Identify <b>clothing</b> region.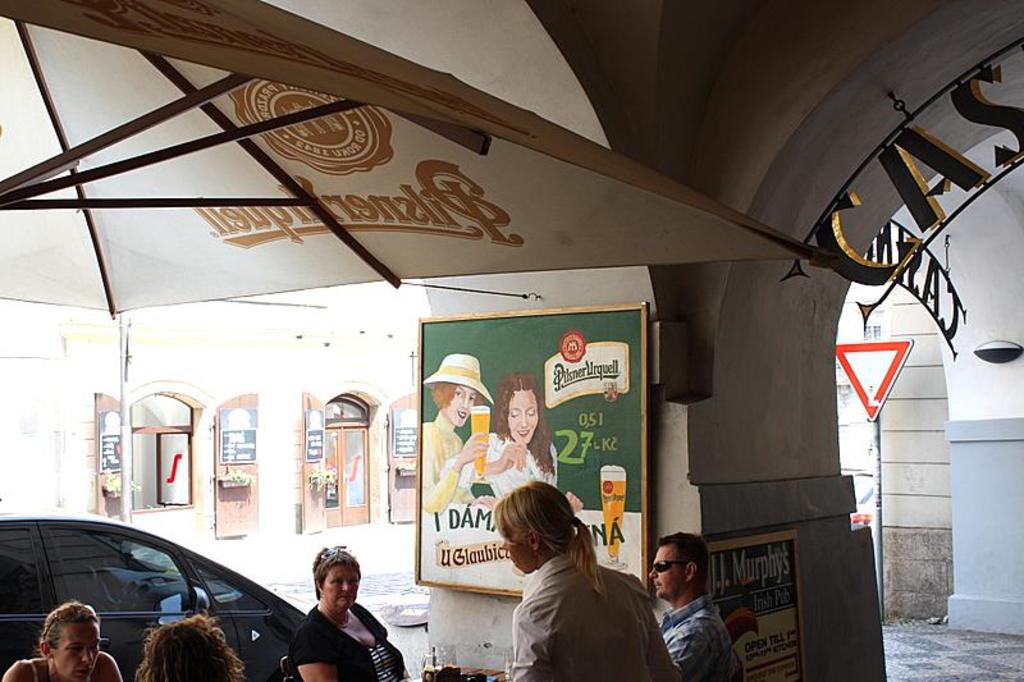
Region: bbox=(668, 596, 735, 681).
